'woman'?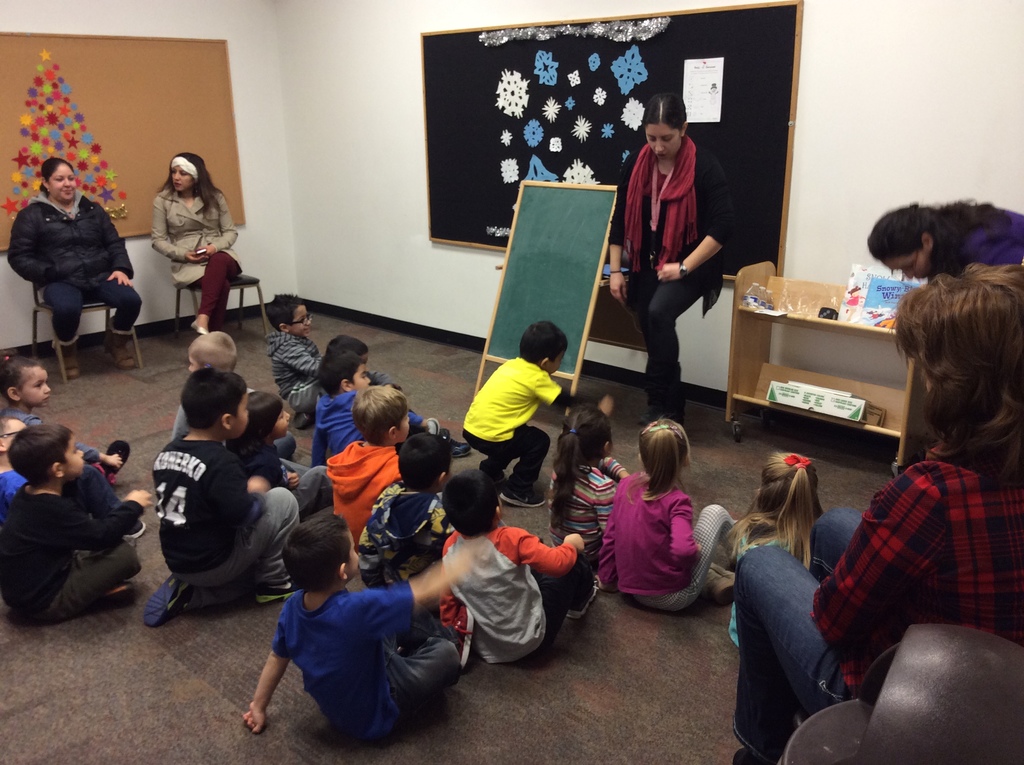
(left=147, top=154, right=248, bottom=340)
